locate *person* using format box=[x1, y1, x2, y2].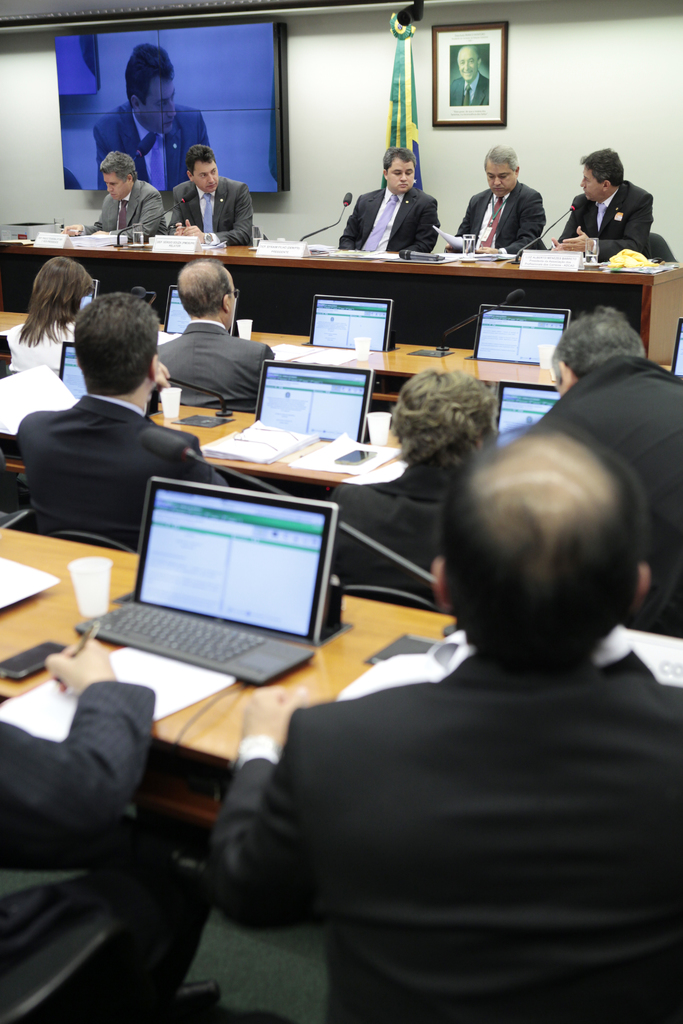
box=[166, 145, 253, 246].
